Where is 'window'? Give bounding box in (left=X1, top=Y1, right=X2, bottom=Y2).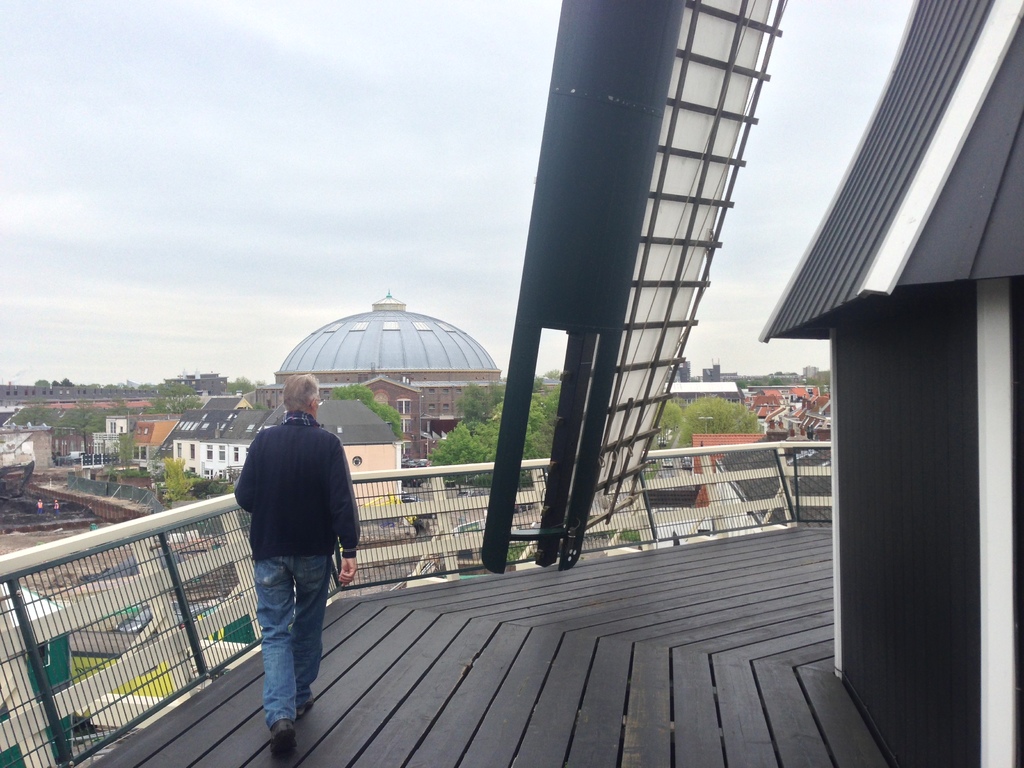
(left=399, top=420, right=410, bottom=431).
